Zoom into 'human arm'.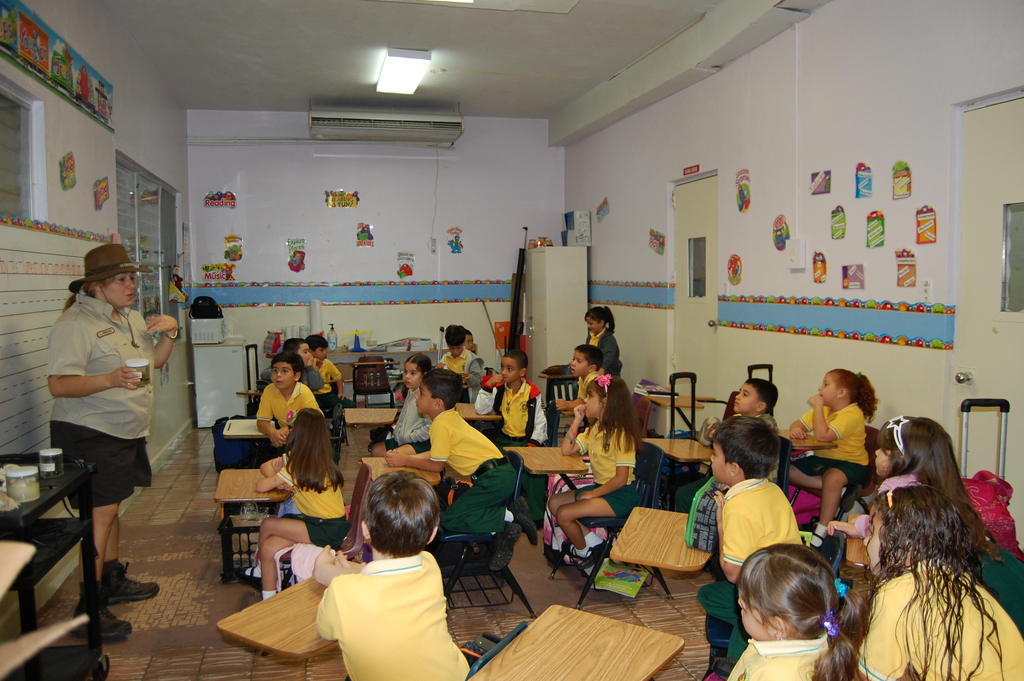
Zoom target: (left=312, top=582, right=351, bottom=643).
